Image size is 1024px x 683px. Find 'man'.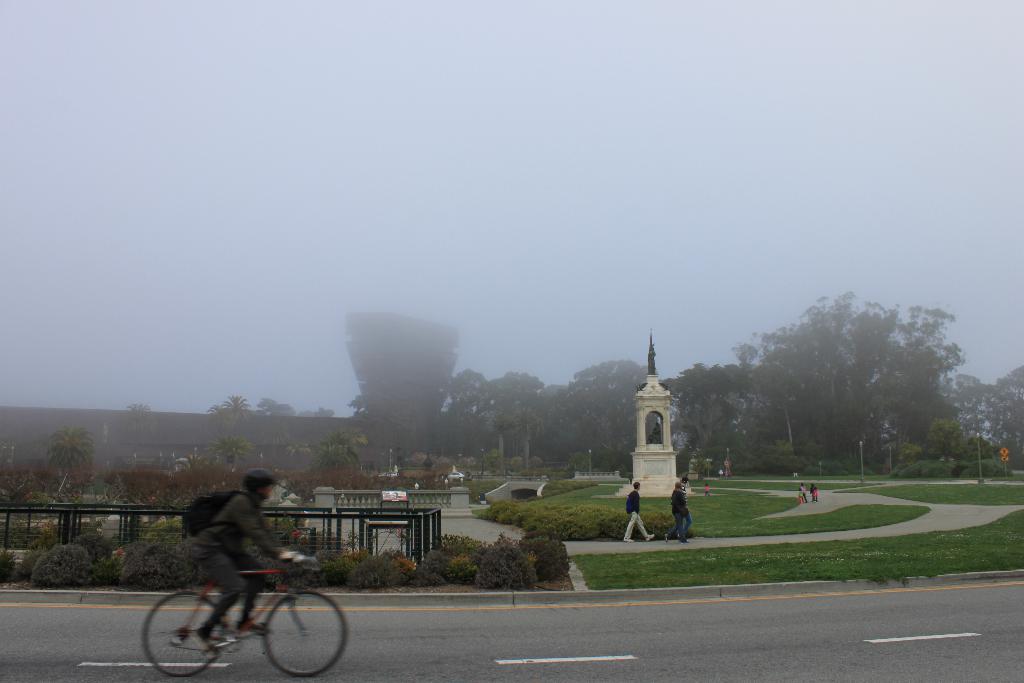
(left=675, top=478, right=692, bottom=543).
